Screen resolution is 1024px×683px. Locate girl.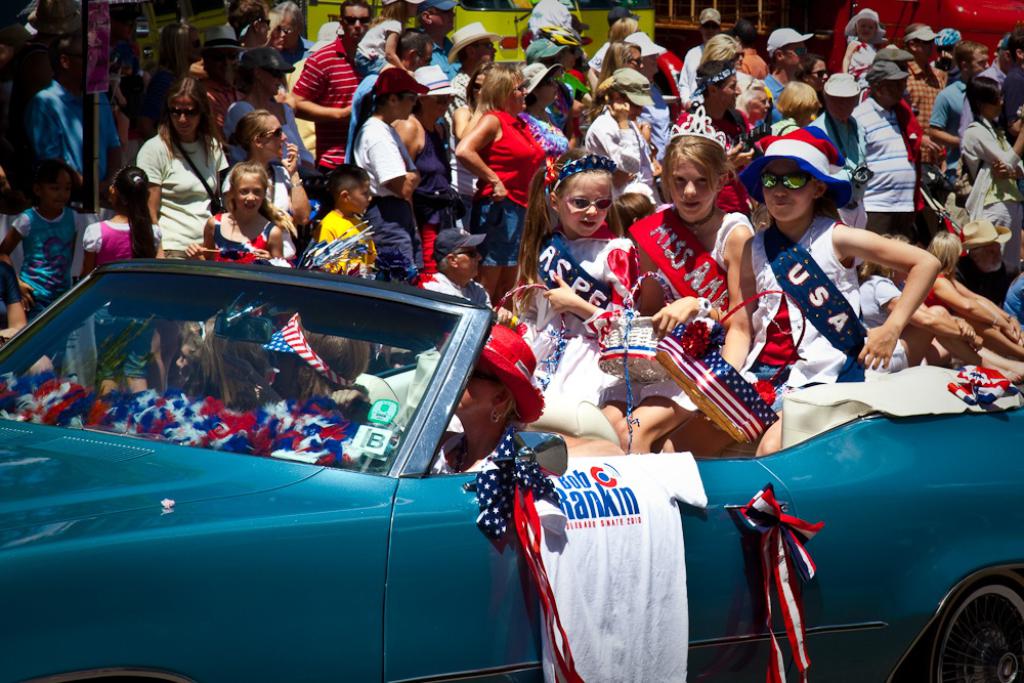
detection(0, 157, 83, 369).
